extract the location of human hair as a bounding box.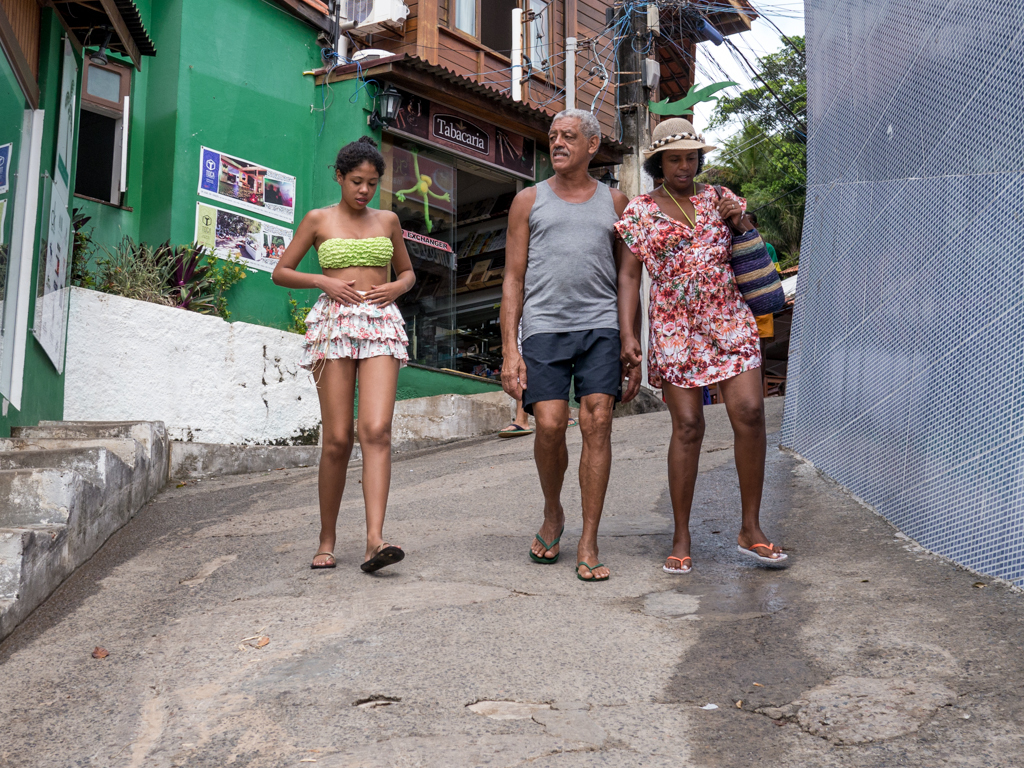
332 133 384 181.
